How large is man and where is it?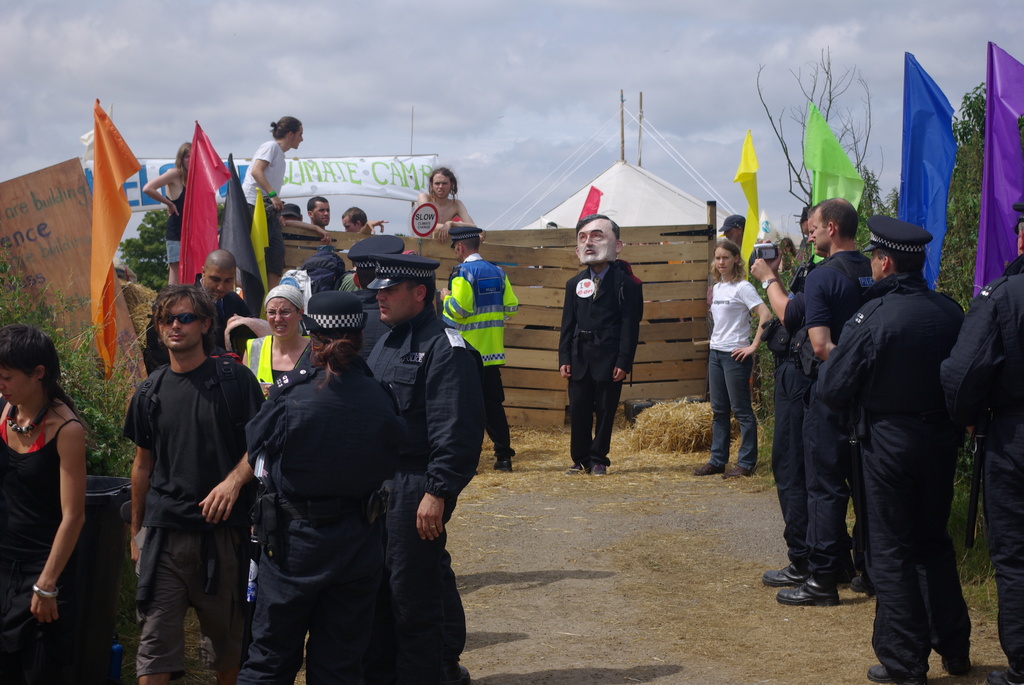
Bounding box: detection(940, 194, 1023, 684).
